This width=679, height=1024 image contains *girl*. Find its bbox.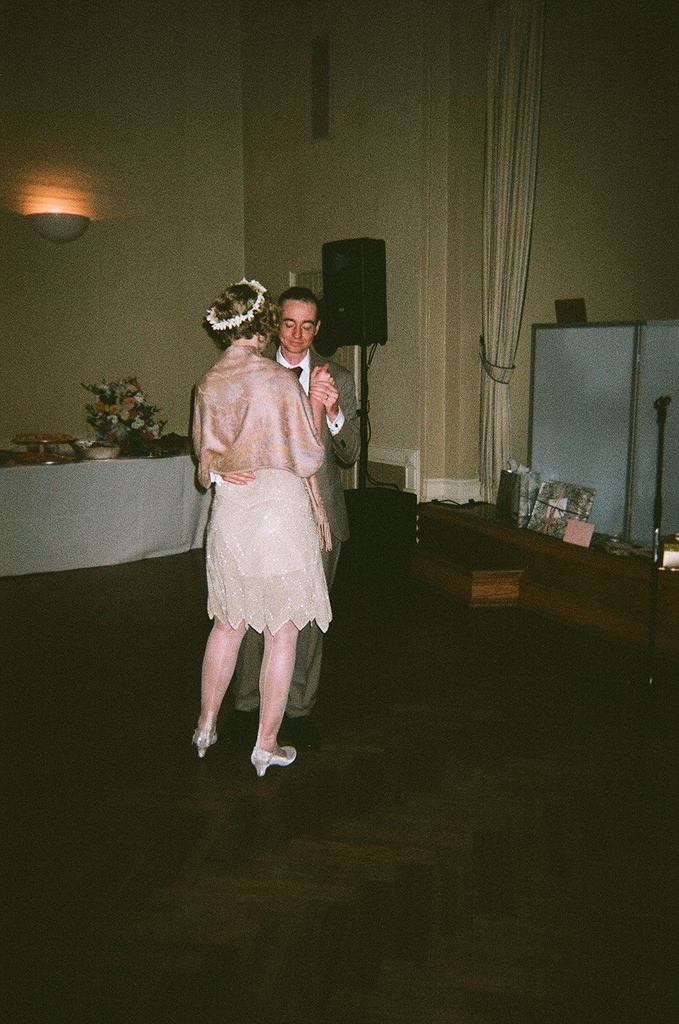
Rect(195, 281, 334, 773).
